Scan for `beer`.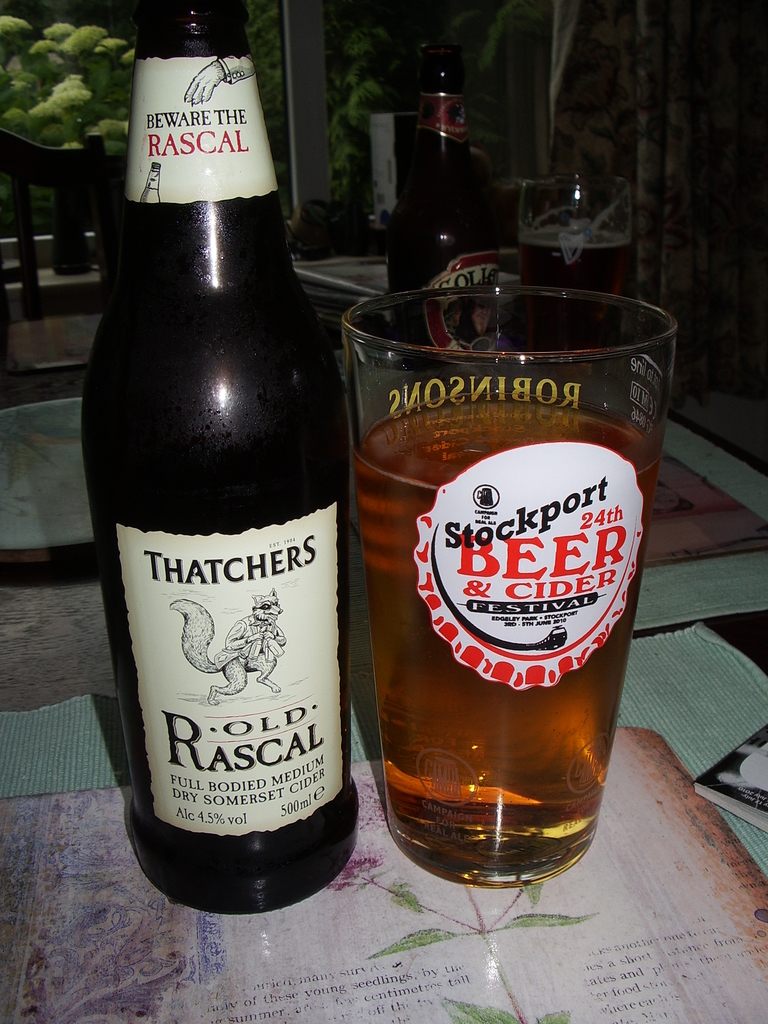
Scan result: BBox(342, 288, 700, 927).
